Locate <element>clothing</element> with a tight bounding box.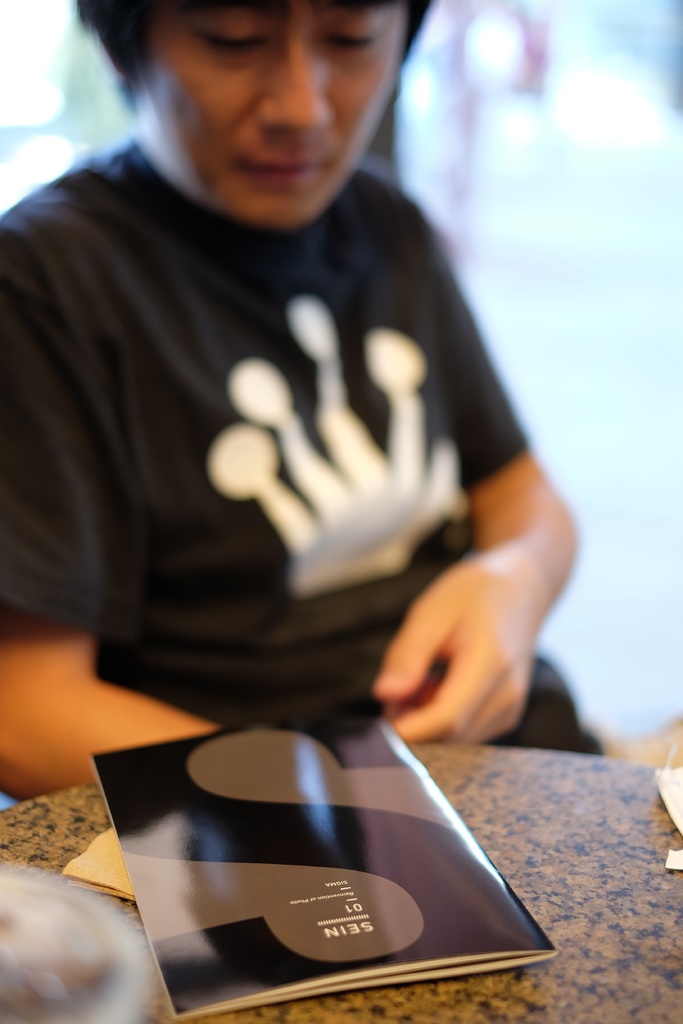
rect(13, 79, 602, 803).
